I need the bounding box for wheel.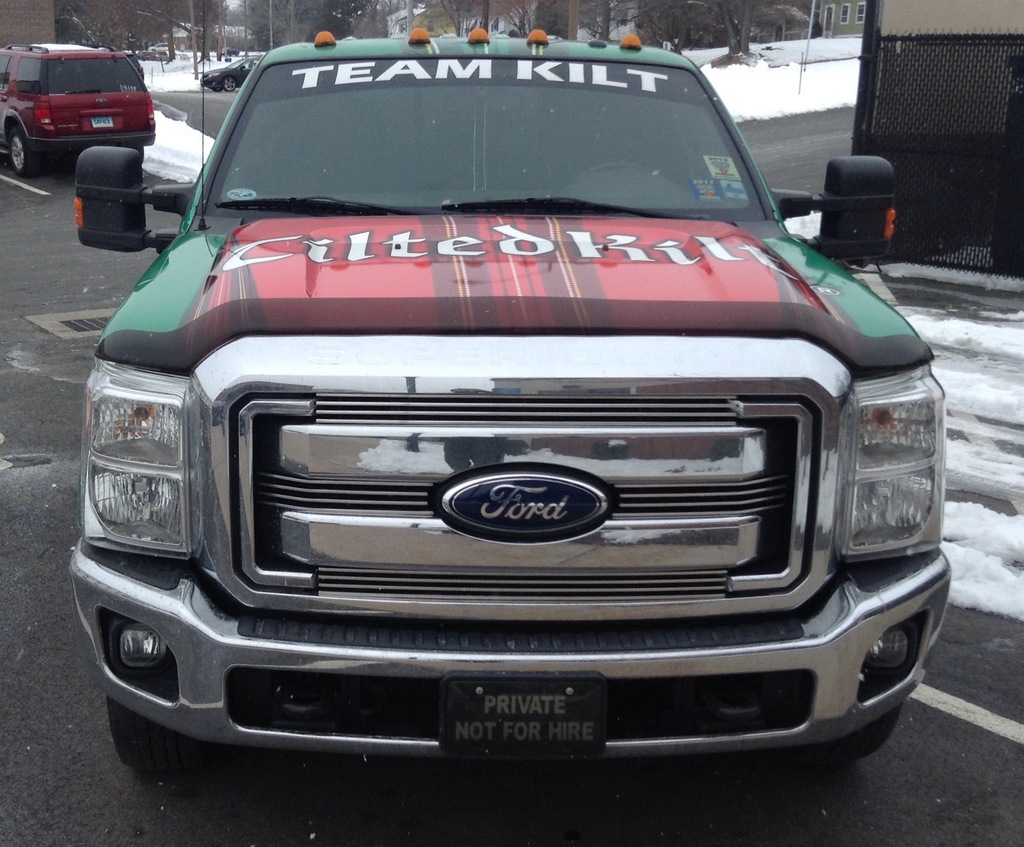
Here it is: <region>136, 147, 143, 166</region>.
